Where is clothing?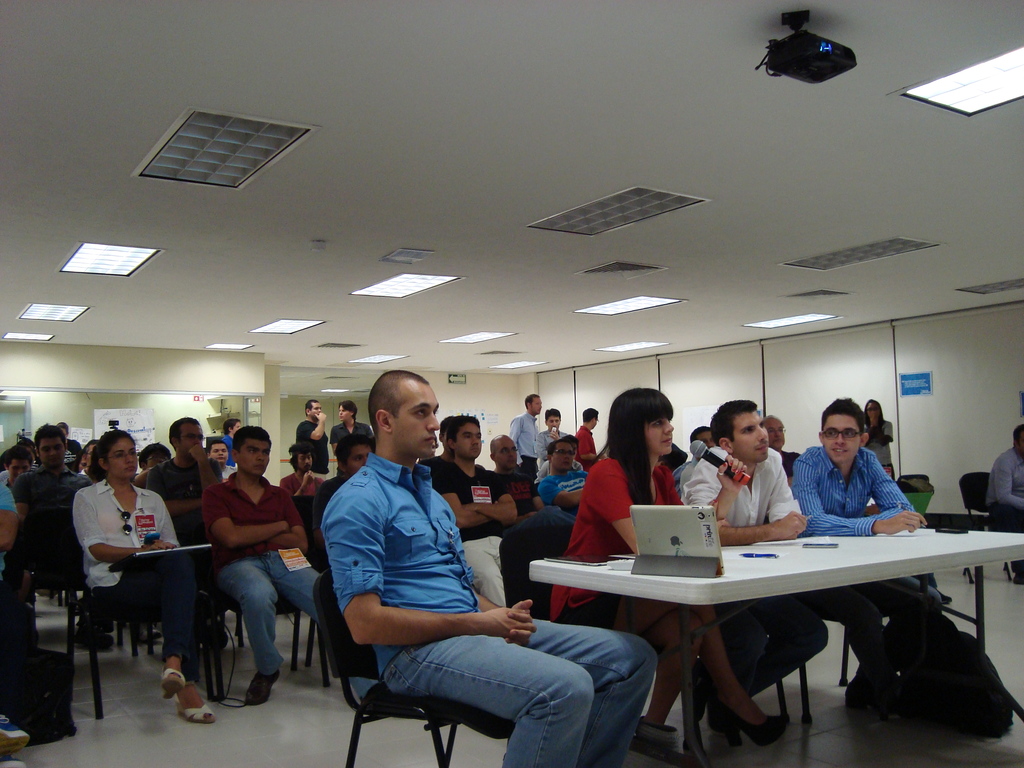
[673,451,700,491].
